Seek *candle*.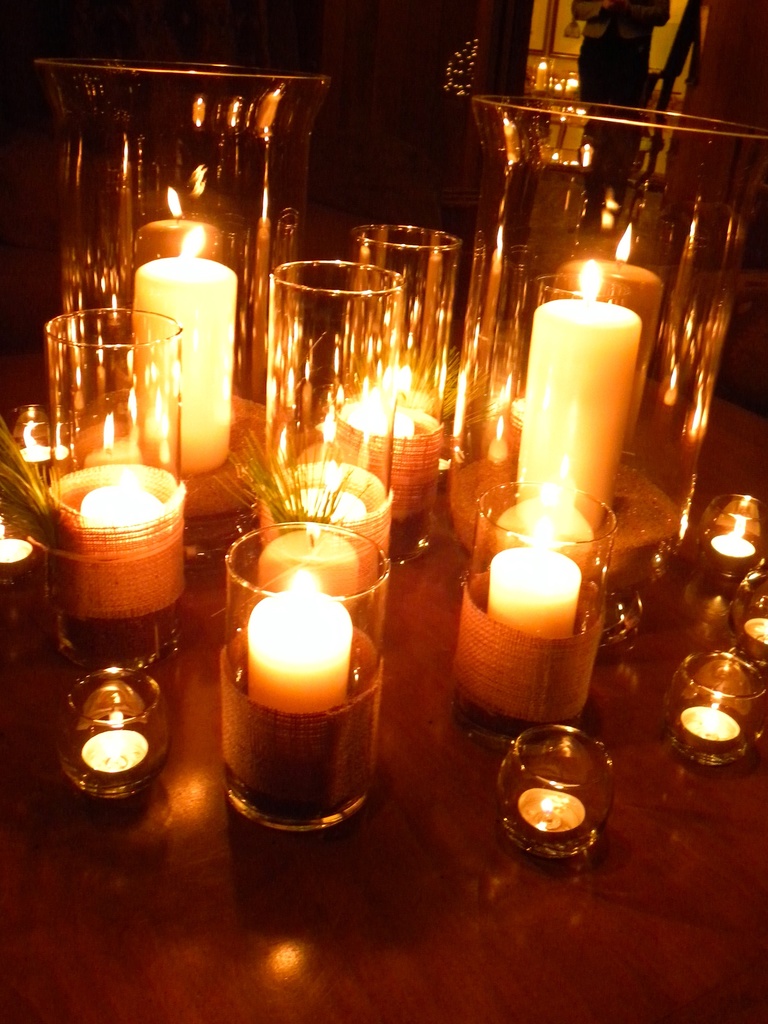
{"x1": 479, "y1": 529, "x2": 600, "y2": 653}.
